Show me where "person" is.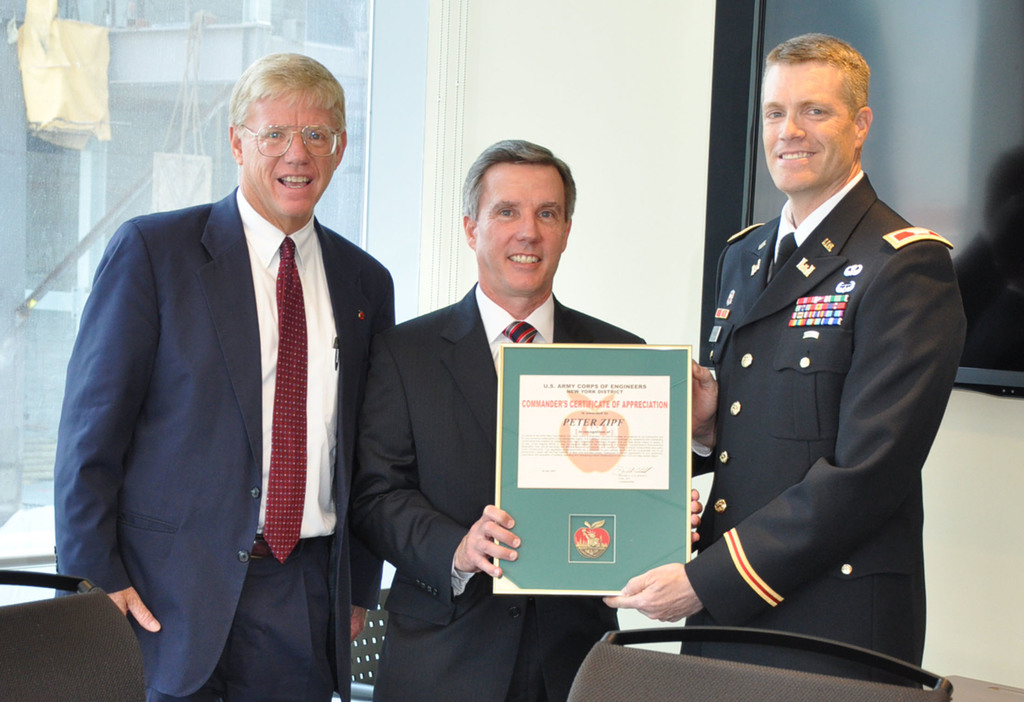
"person" is at (350,136,704,701).
